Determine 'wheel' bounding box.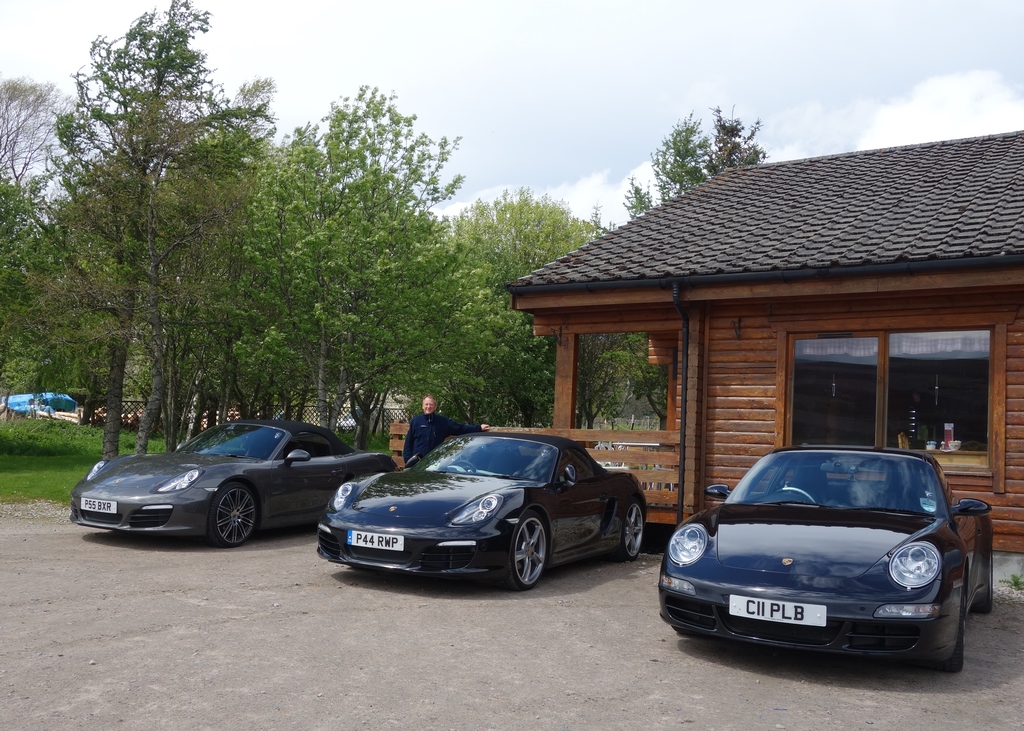
Determined: 496, 514, 547, 588.
